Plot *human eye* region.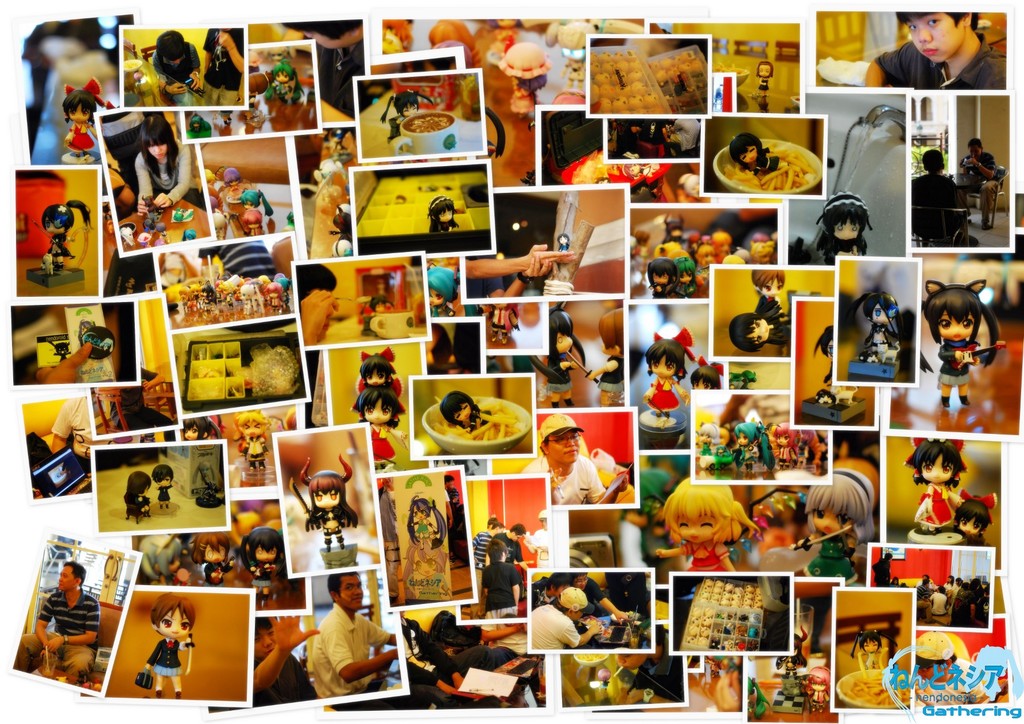
Plotted at region(314, 495, 326, 506).
